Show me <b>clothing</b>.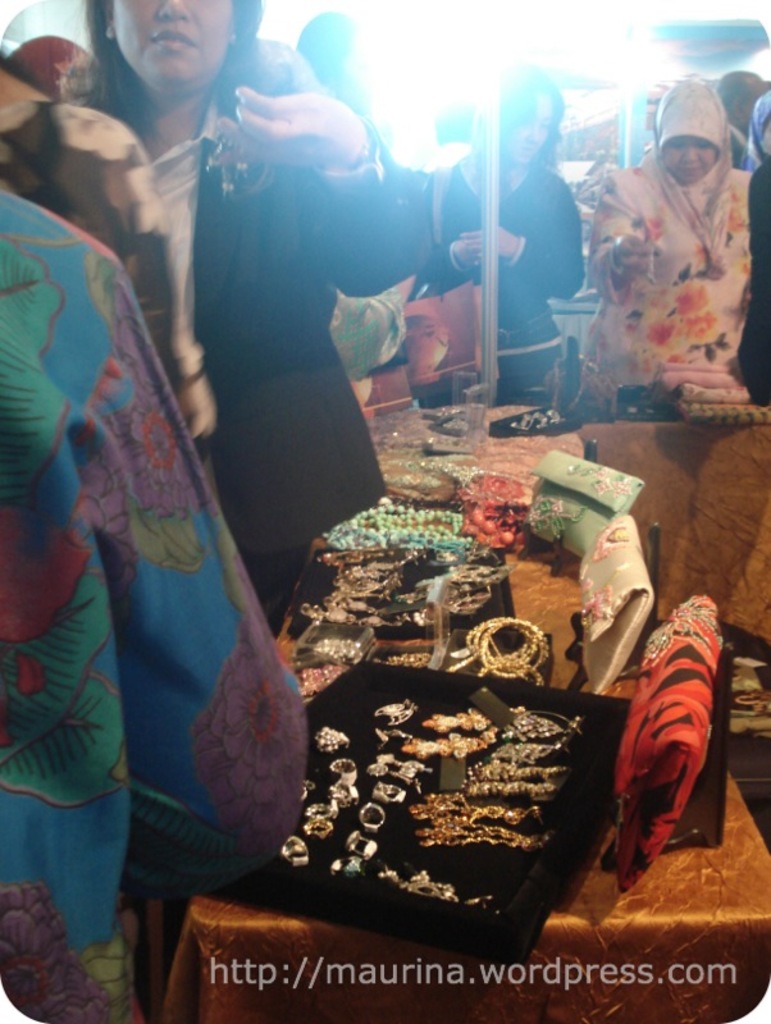
<b>clothing</b> is here: detection(411, 141, 593, 389).
